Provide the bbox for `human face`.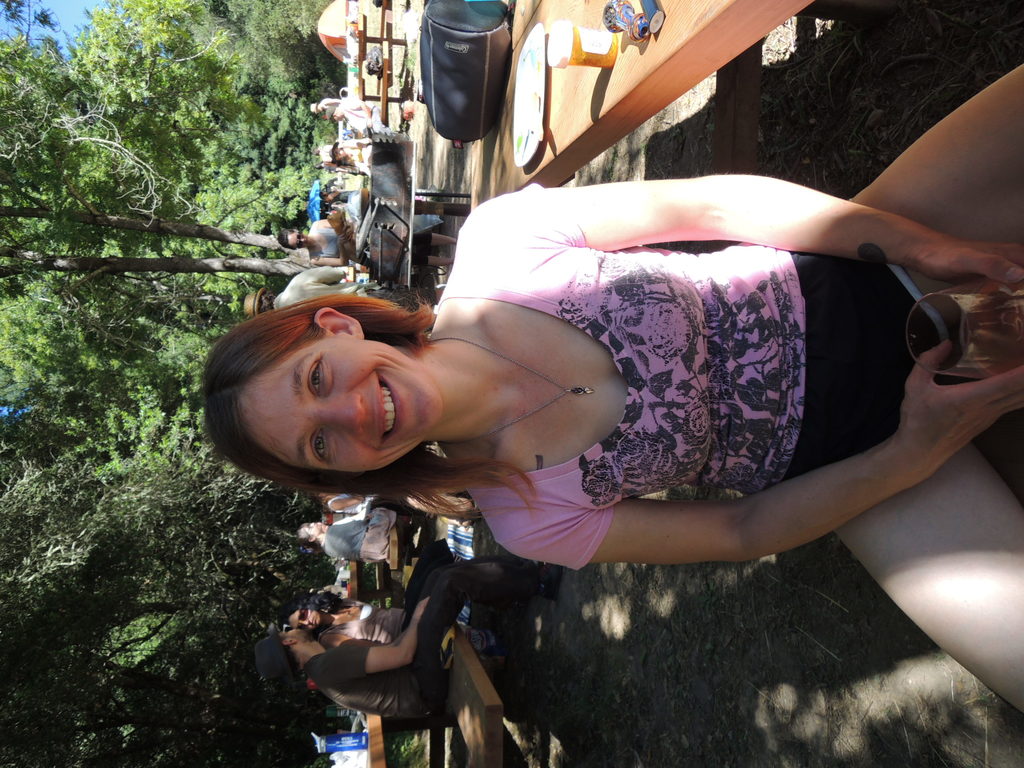
235,333,441,482.
